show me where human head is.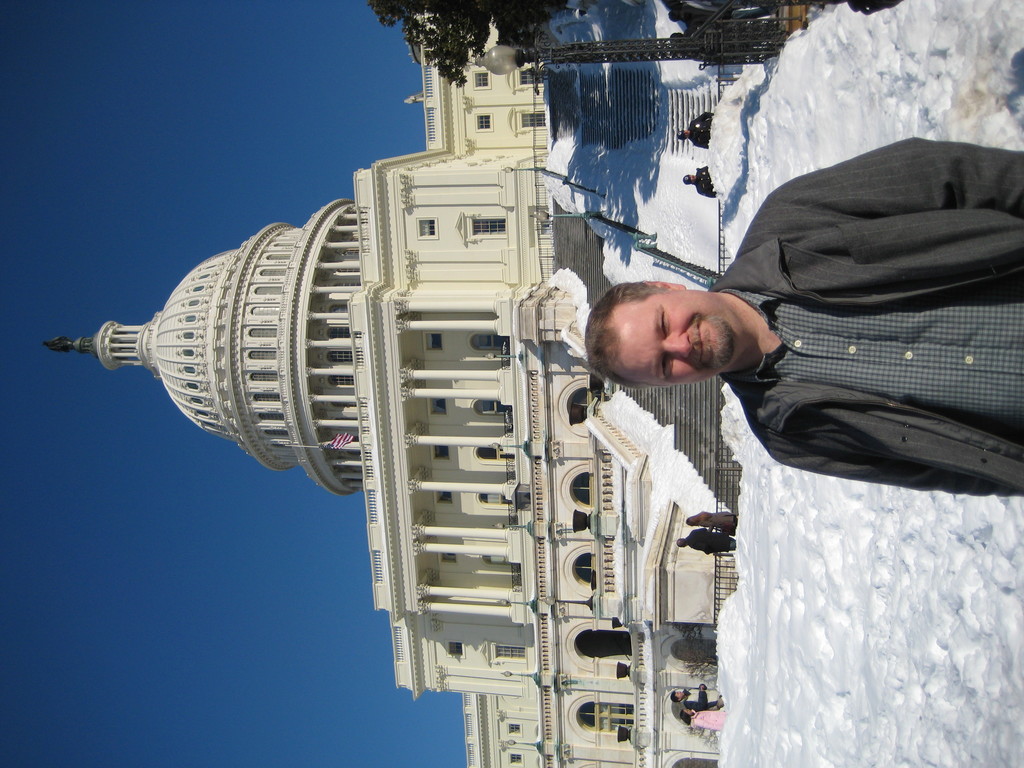
human head is at (686, 516, 700, 525).
